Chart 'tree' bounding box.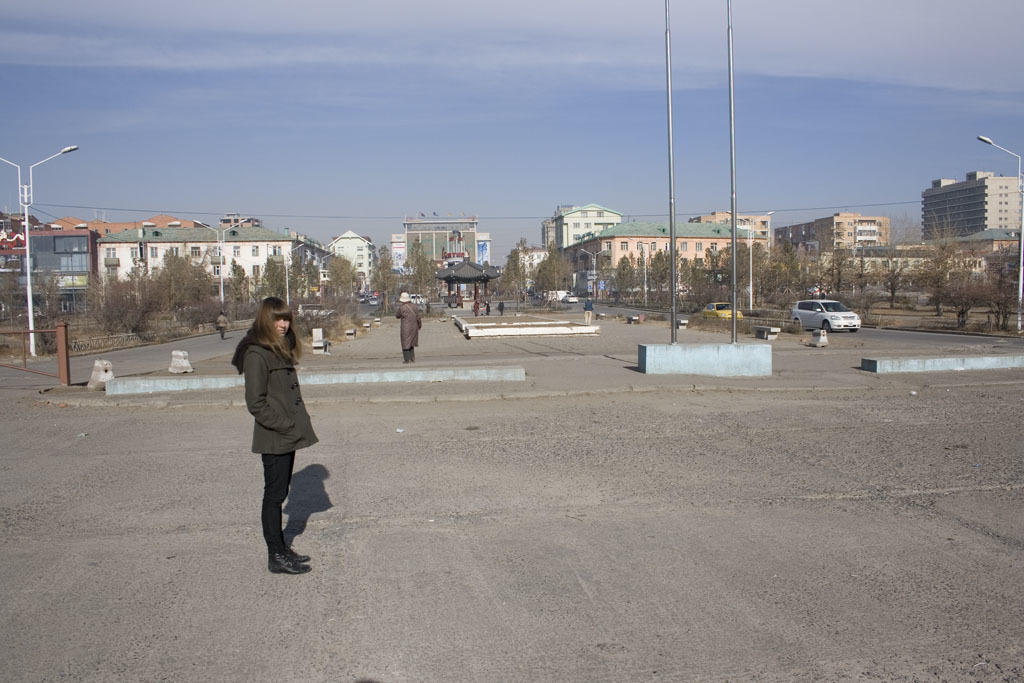
Charted: 1, 270, 24, 334.
